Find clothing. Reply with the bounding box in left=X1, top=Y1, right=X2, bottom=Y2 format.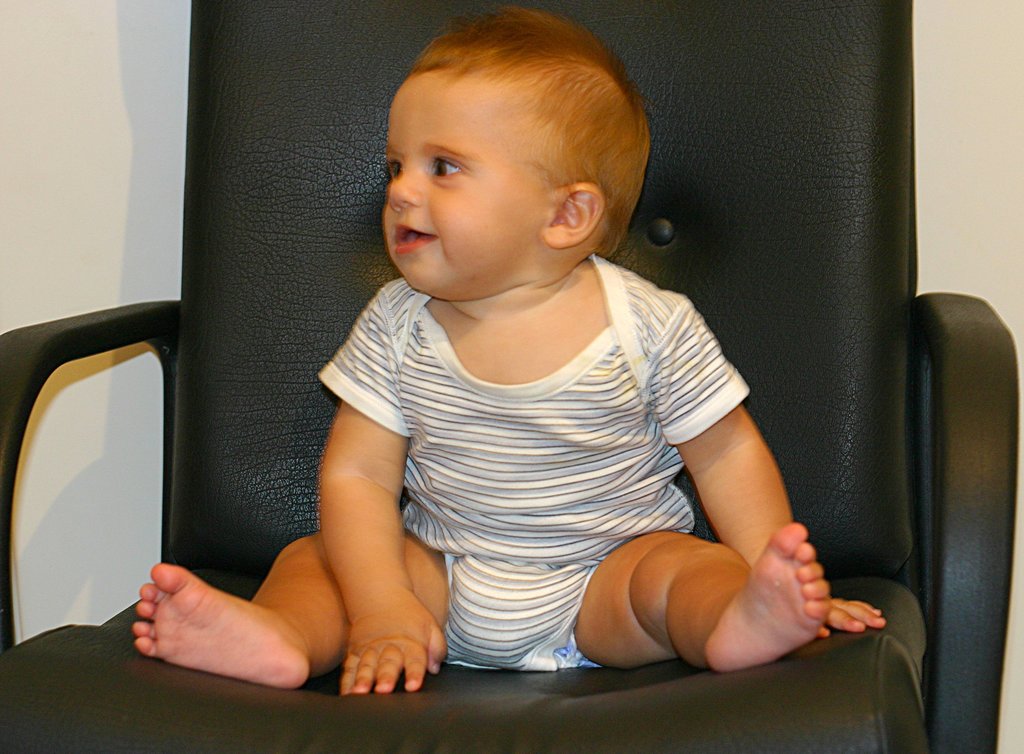
left=278, top=249, right=793, bottom=641.
